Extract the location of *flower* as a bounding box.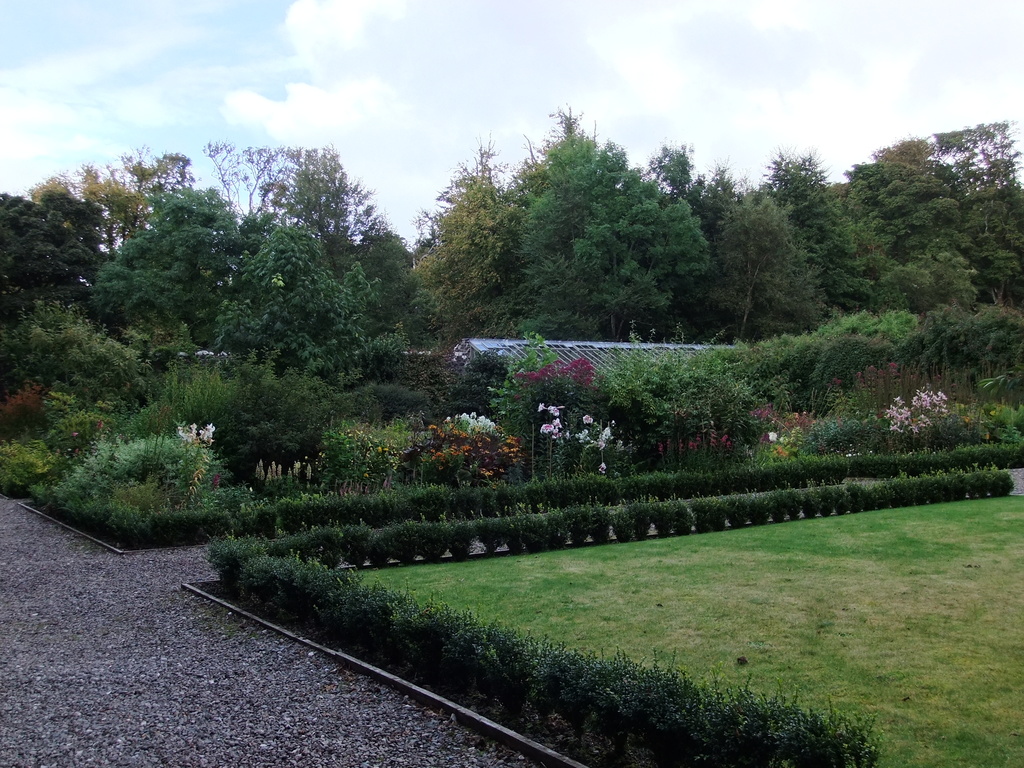
552,417,563,436.
